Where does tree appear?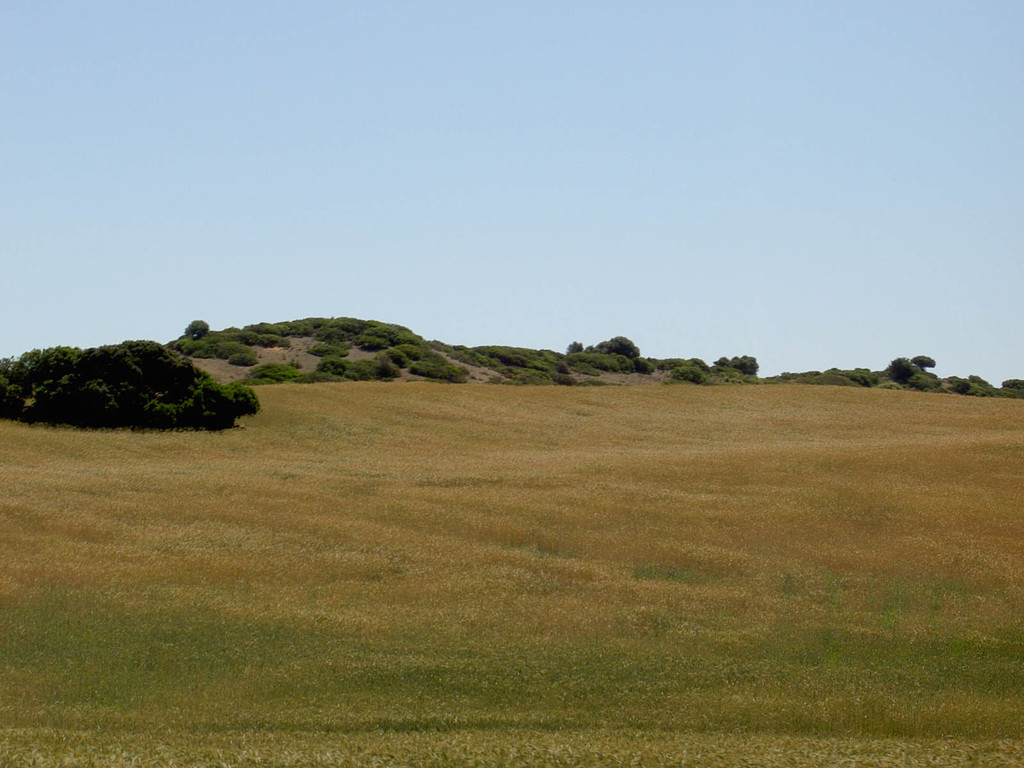
Appears at <region>888, 358, 923, 381</region>.
